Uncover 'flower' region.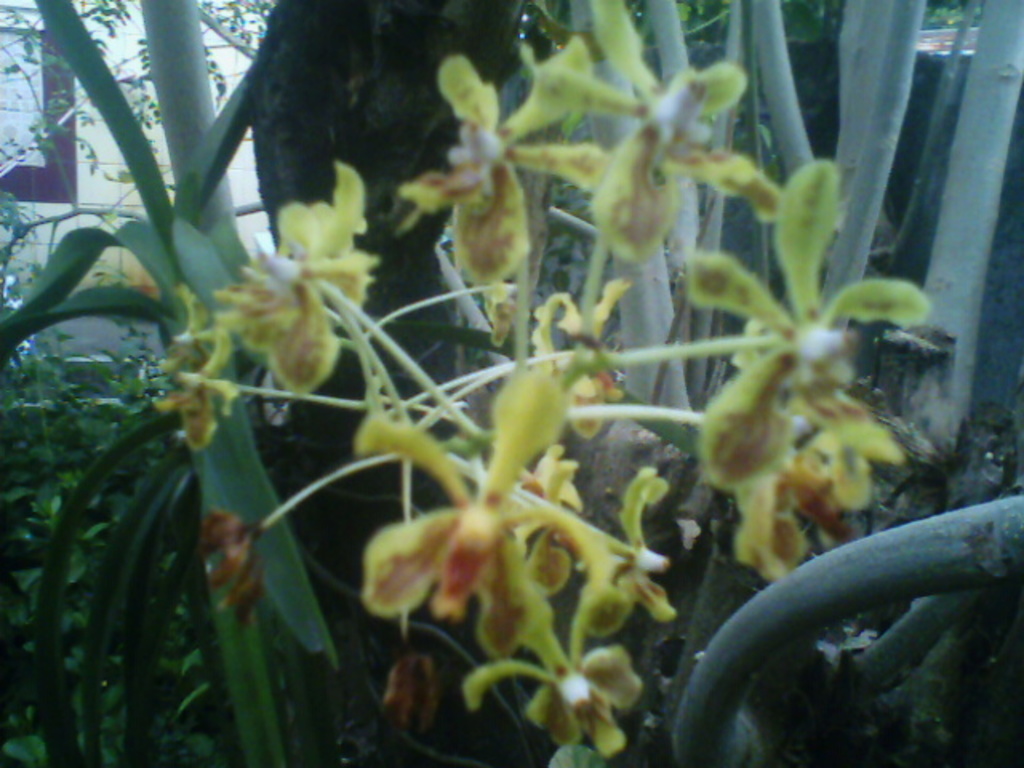
Uncovered: [154,290,237,453].
